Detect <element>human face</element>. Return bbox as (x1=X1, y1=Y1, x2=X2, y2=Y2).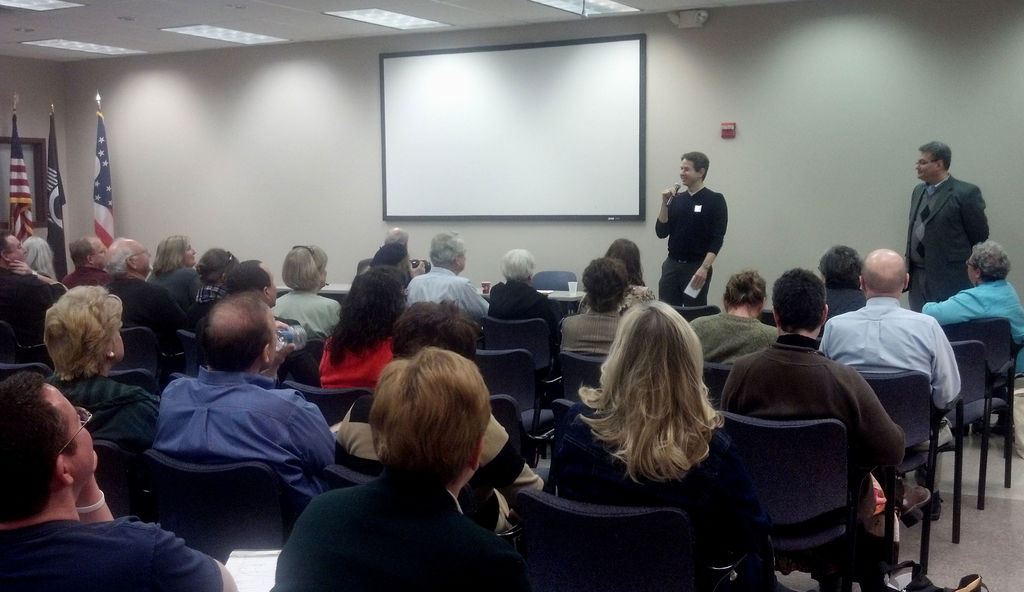
(x1=132, y1=242, x2=152, y2=267).
